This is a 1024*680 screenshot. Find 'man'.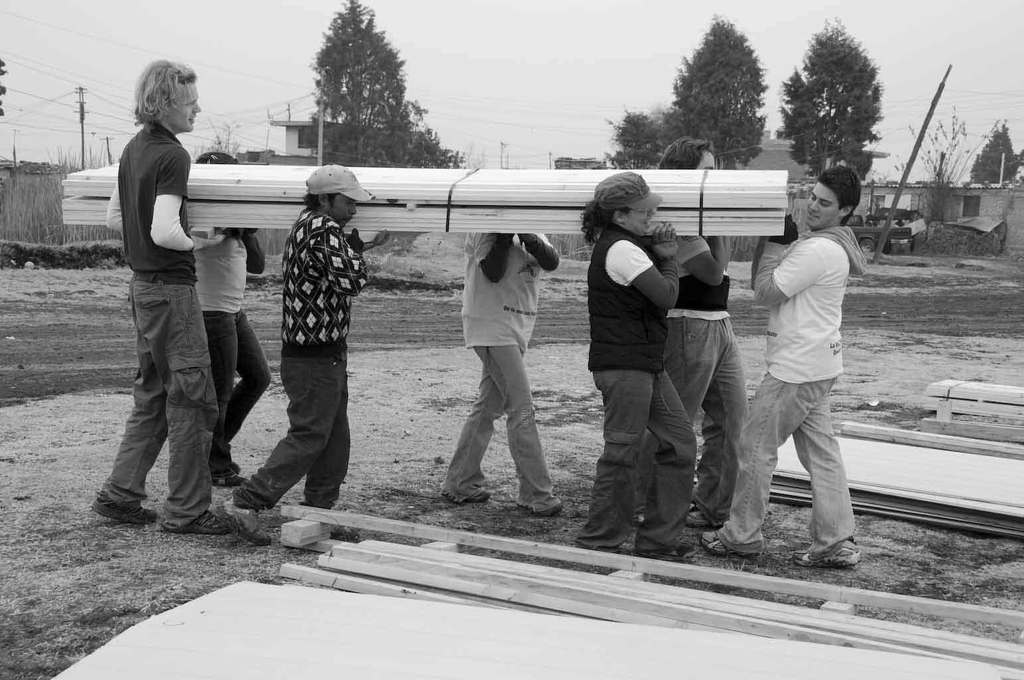
Bounding box: box=[220, 162, 389, 550].
